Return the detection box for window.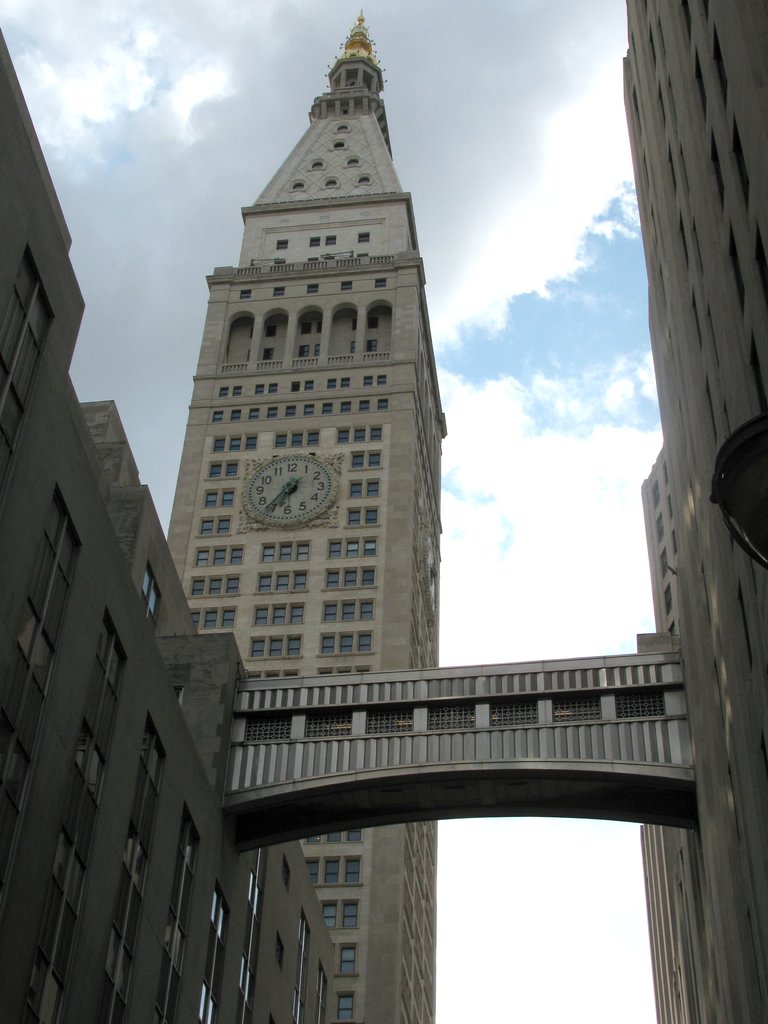
[left=211, top=432, right=256, bottom=451].
